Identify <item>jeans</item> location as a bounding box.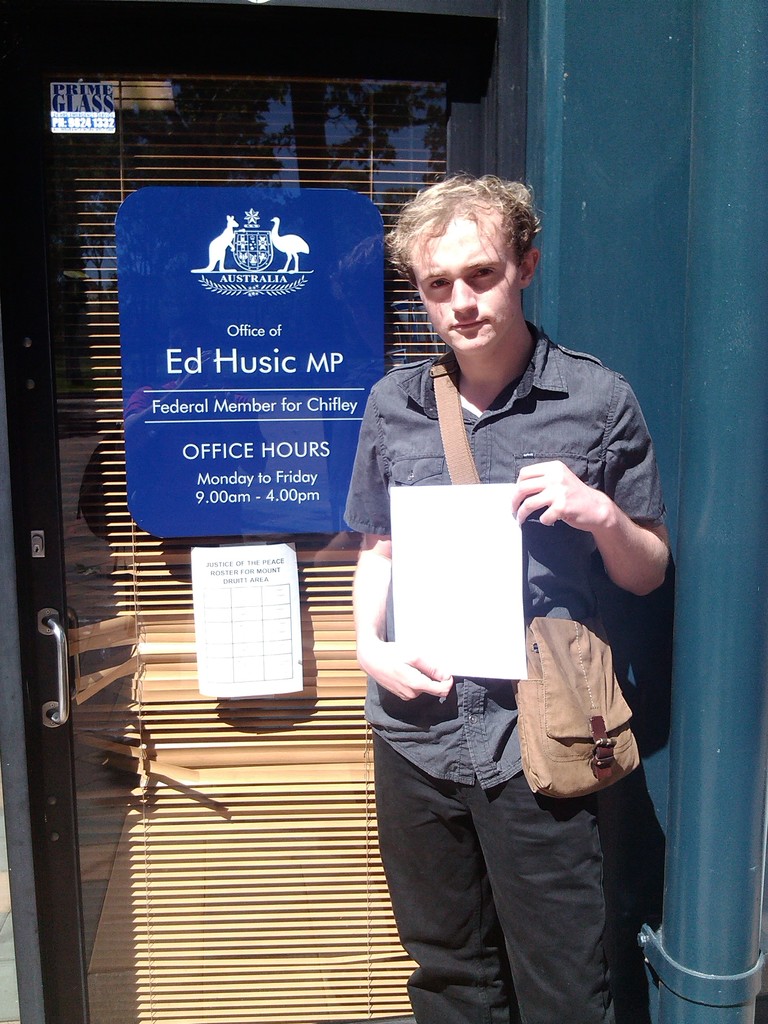
BBox(315, 316, 663, 792).
